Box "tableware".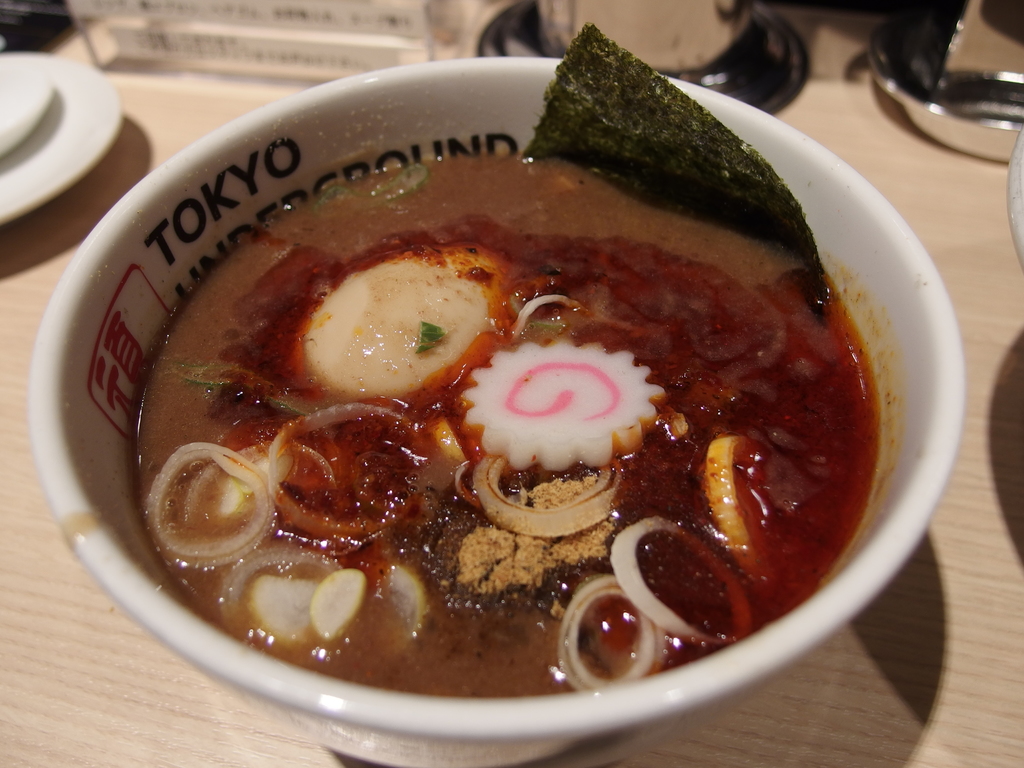
(3, 53, 937, 767).
